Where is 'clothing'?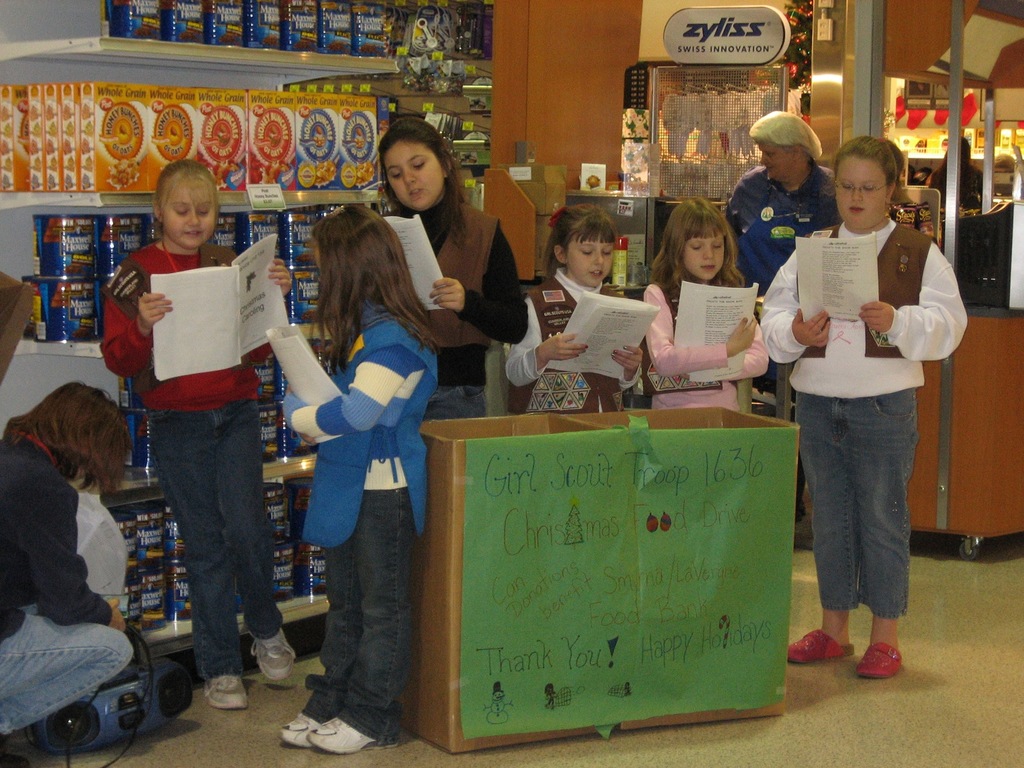
locate(501, 258, 625, 415).
